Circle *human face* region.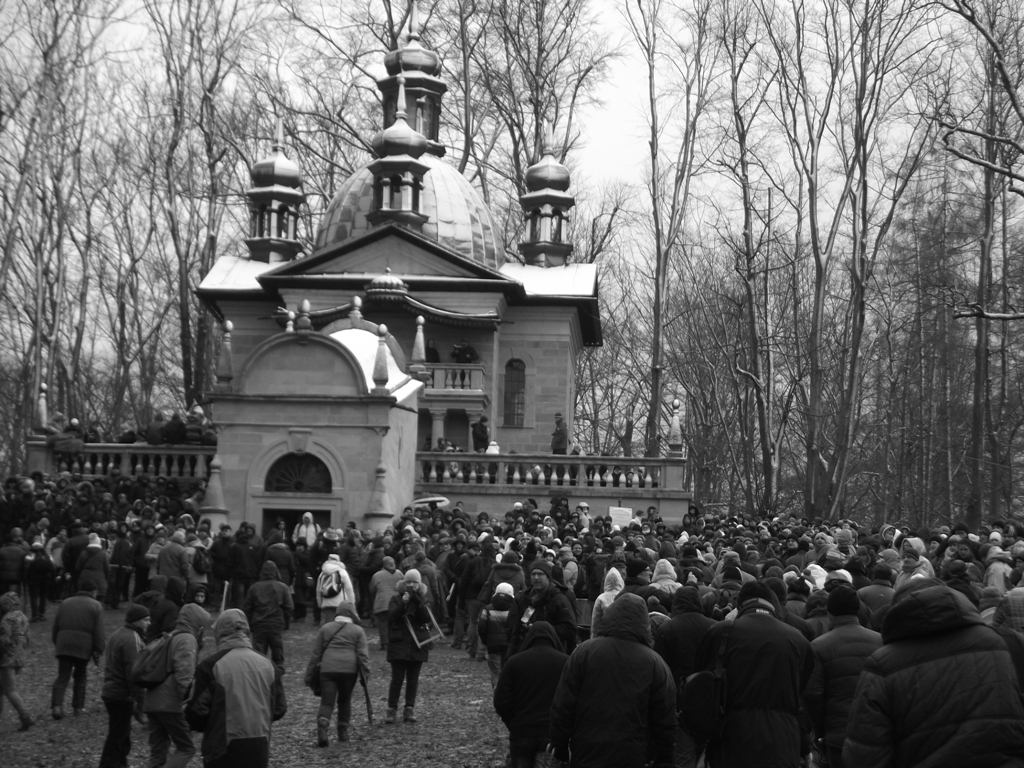
Region: detection(905, 544, 909, 546).
